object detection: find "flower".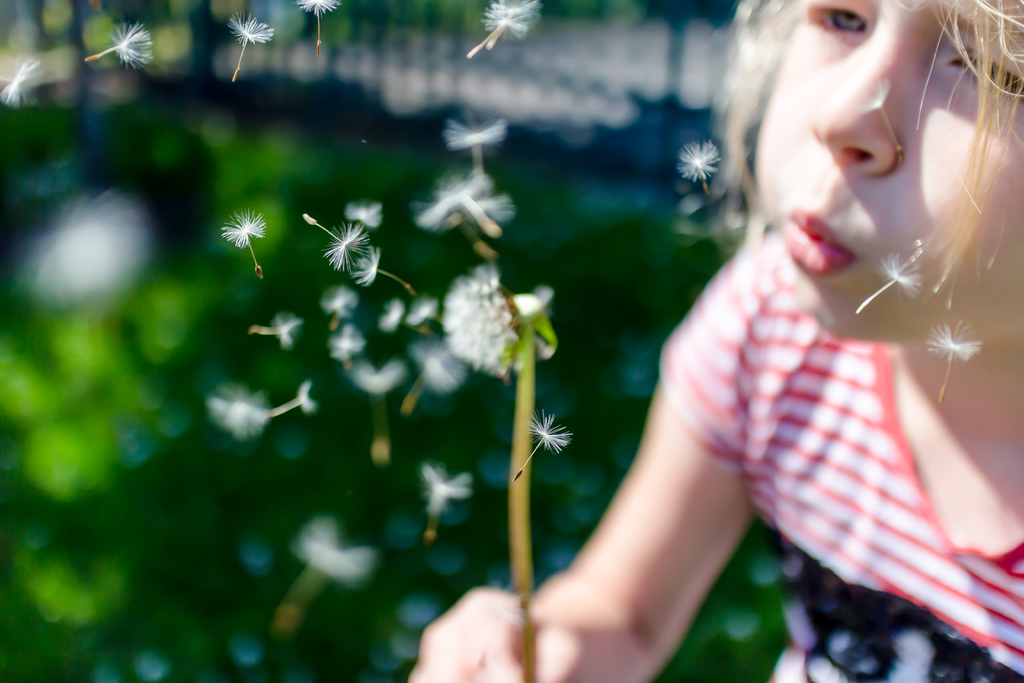
<box>676,136,725,199</box>.
